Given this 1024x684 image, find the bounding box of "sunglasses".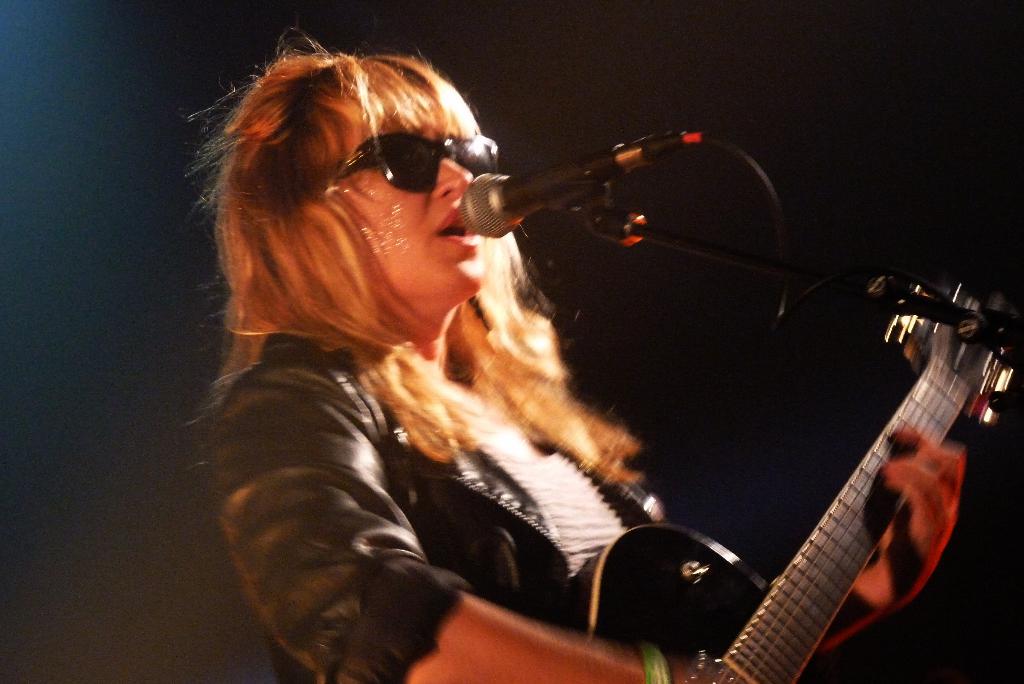
<region>321, 123, 499, 202</region>.
